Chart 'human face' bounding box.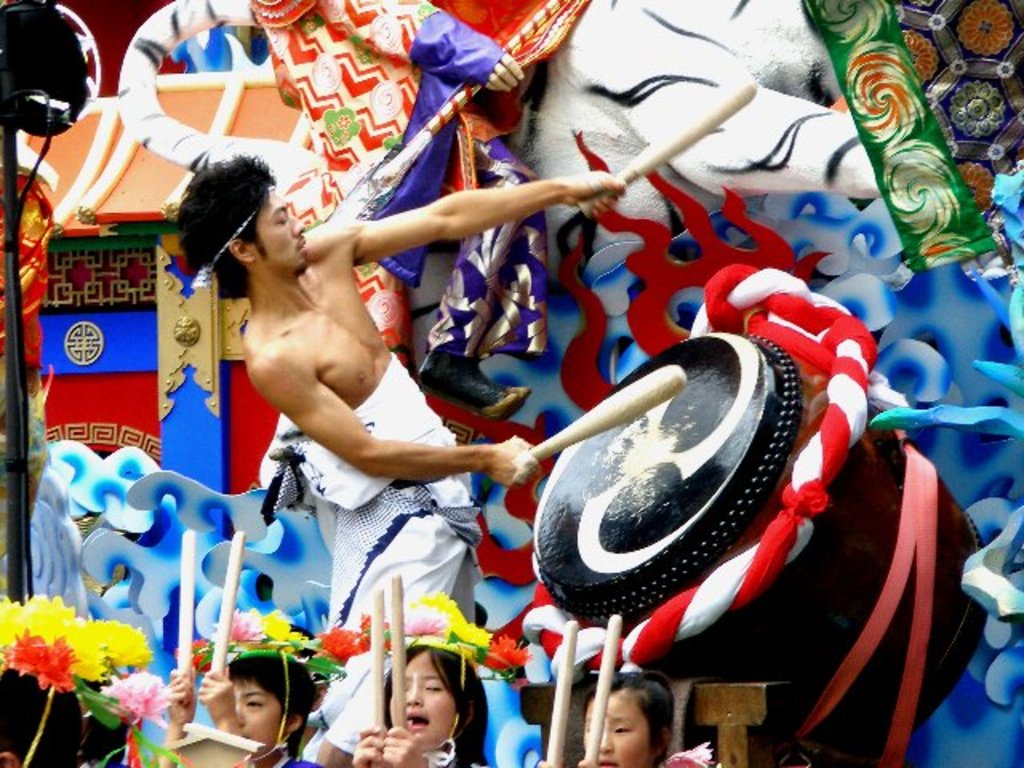
Charted: <region>578, 686, 646, 755</region>.
